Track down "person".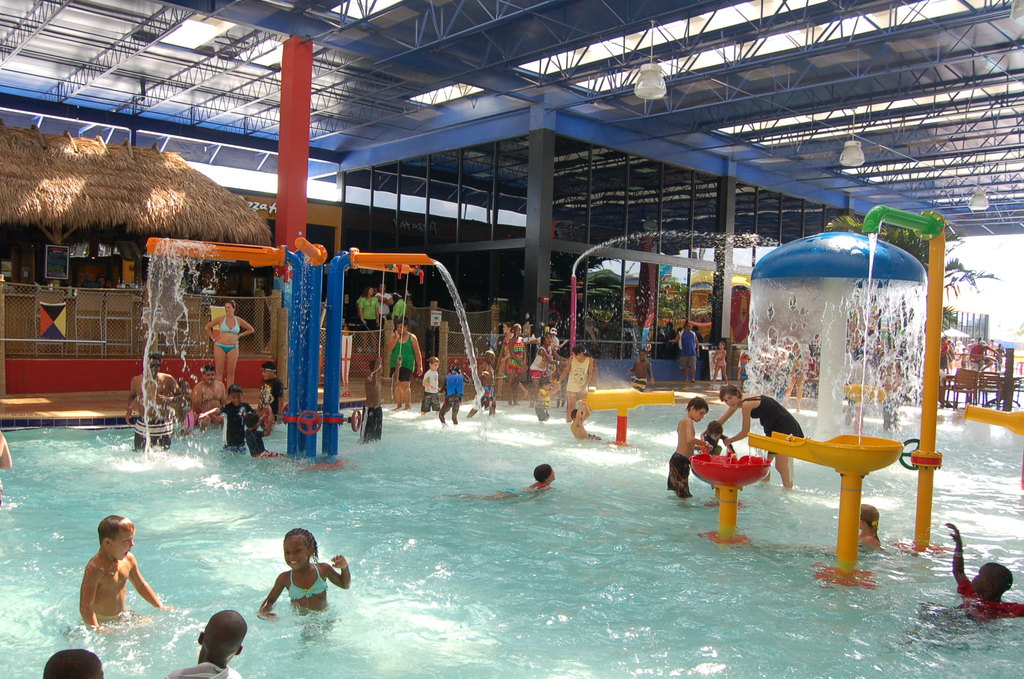
Tracked to <box>80,518,168,637</box>.
